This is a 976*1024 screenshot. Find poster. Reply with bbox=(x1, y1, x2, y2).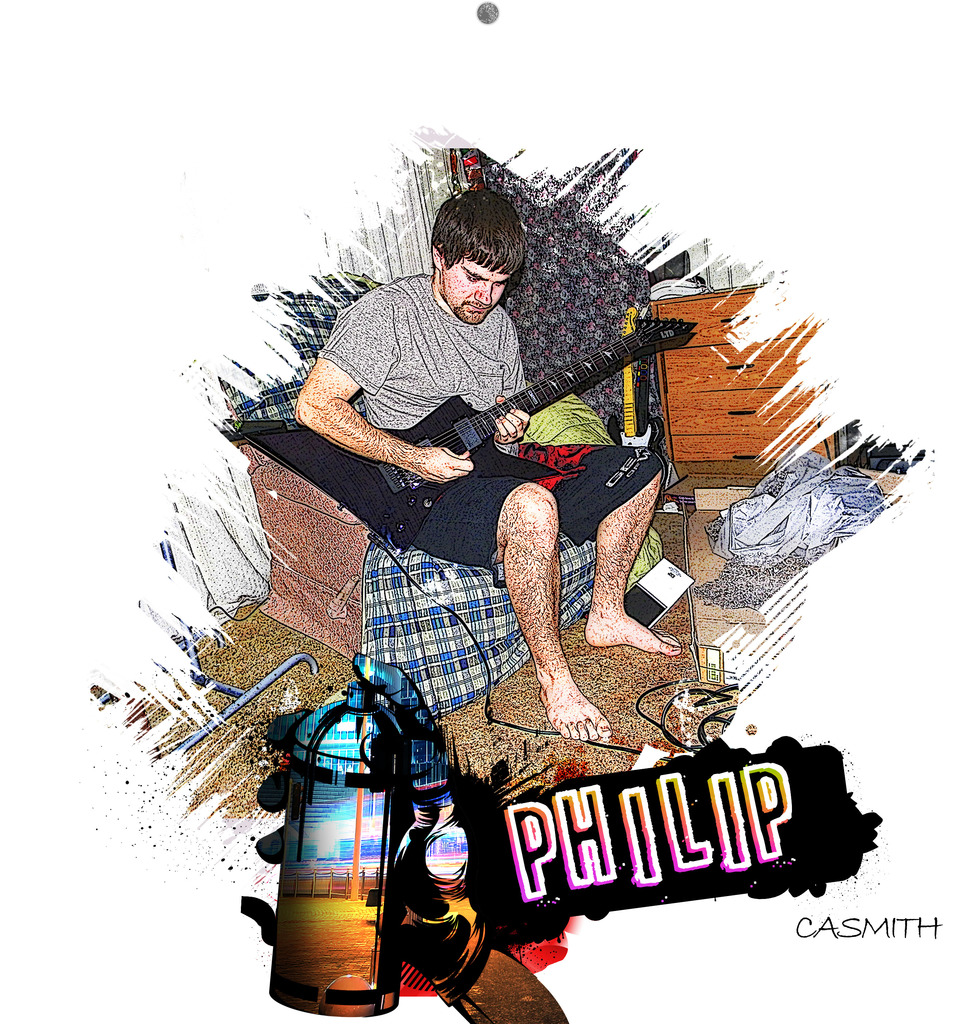
bbox=(0, 0, 972, 1023).
